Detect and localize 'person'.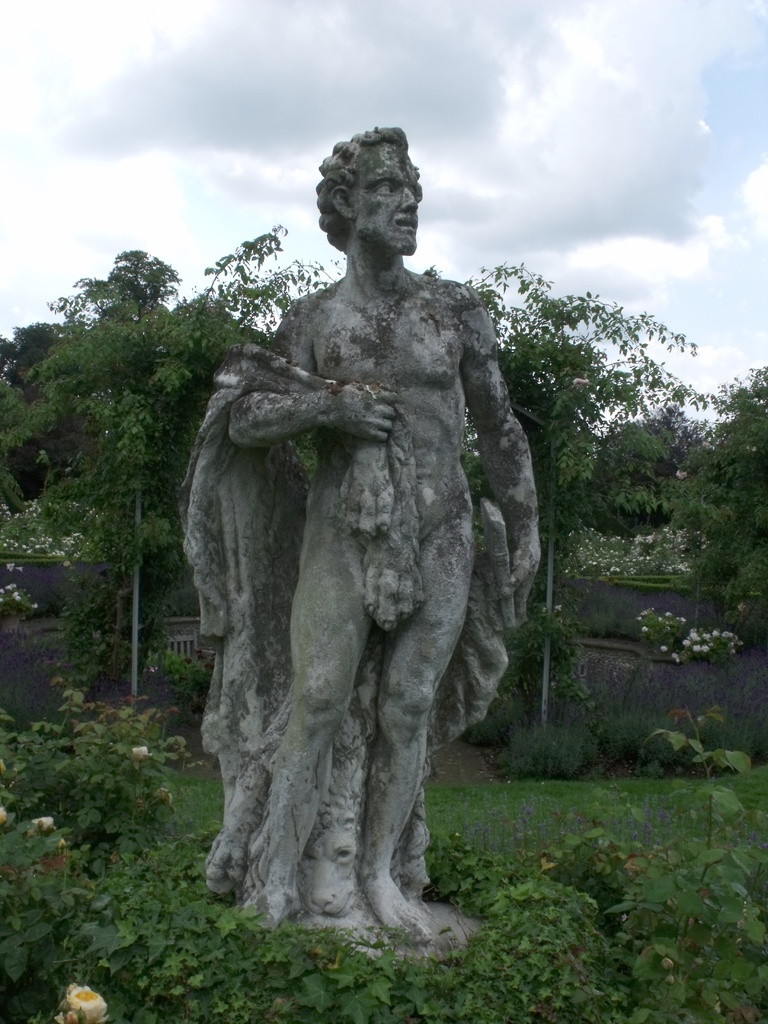
Localized at <region>182, 136, 557, 970</region>.
